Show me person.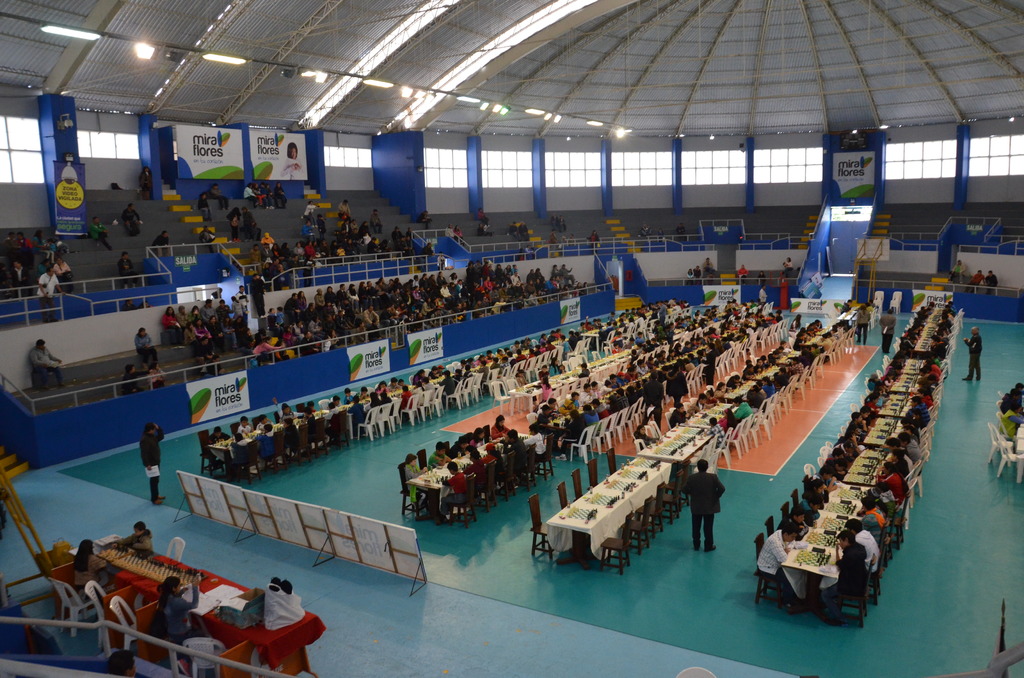
person is here: select_region(307, 240, 316, 257).
